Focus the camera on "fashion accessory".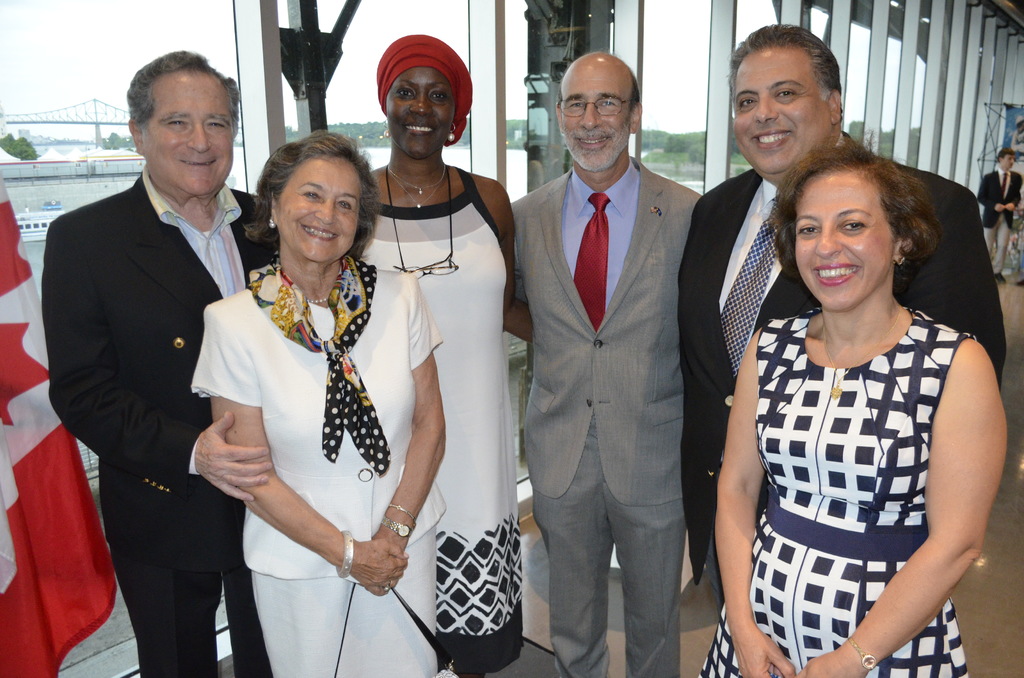
Focus region: <bbox>1000, 171, 1012, 193</bbox>.
